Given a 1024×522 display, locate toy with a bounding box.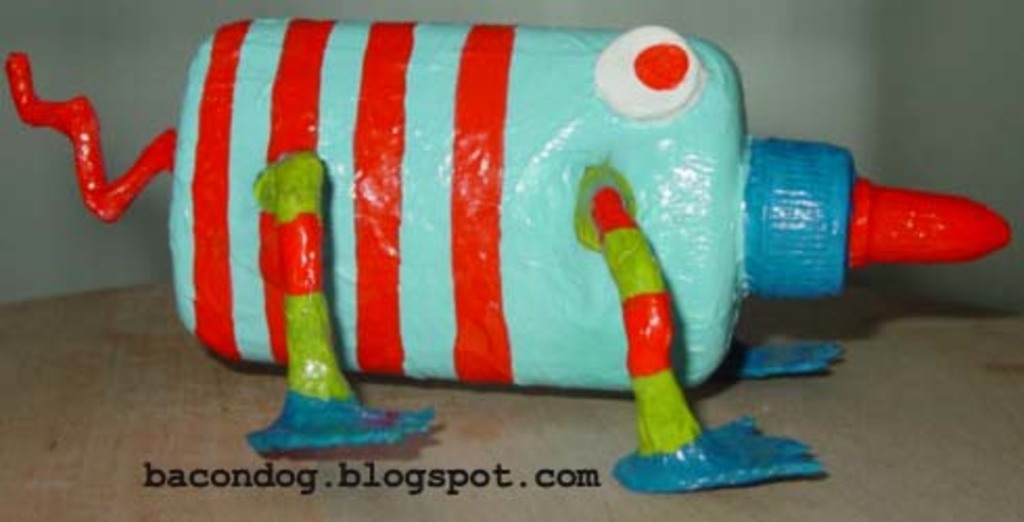
Located: (x1=0, y1=17, x2=1007, y2=489).
